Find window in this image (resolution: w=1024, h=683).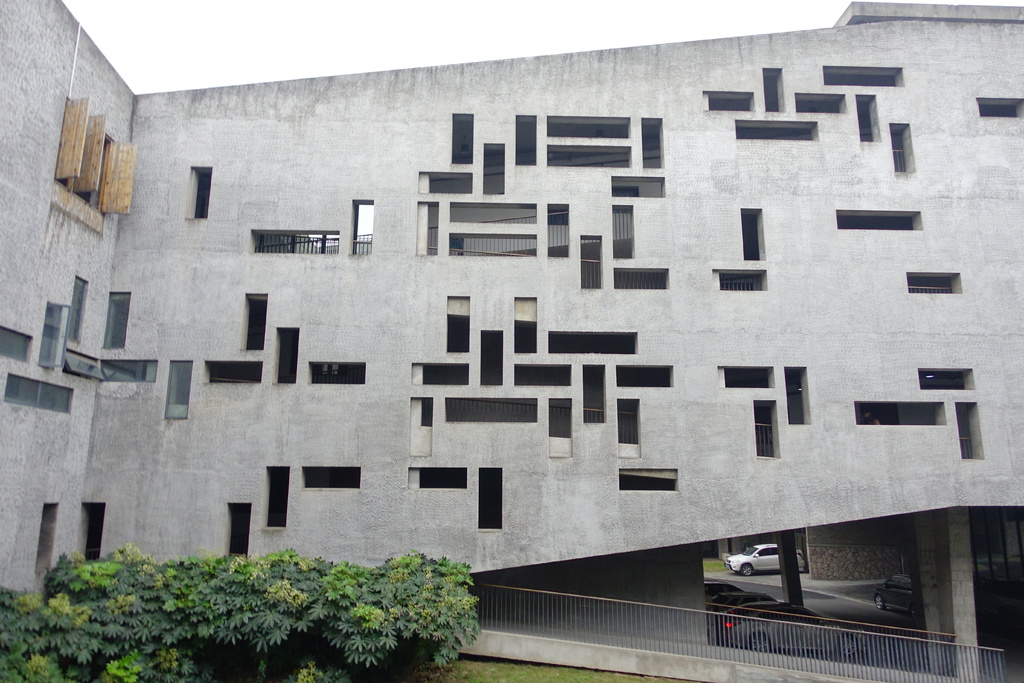
left=404, top=464, right=468, bottom=490.
